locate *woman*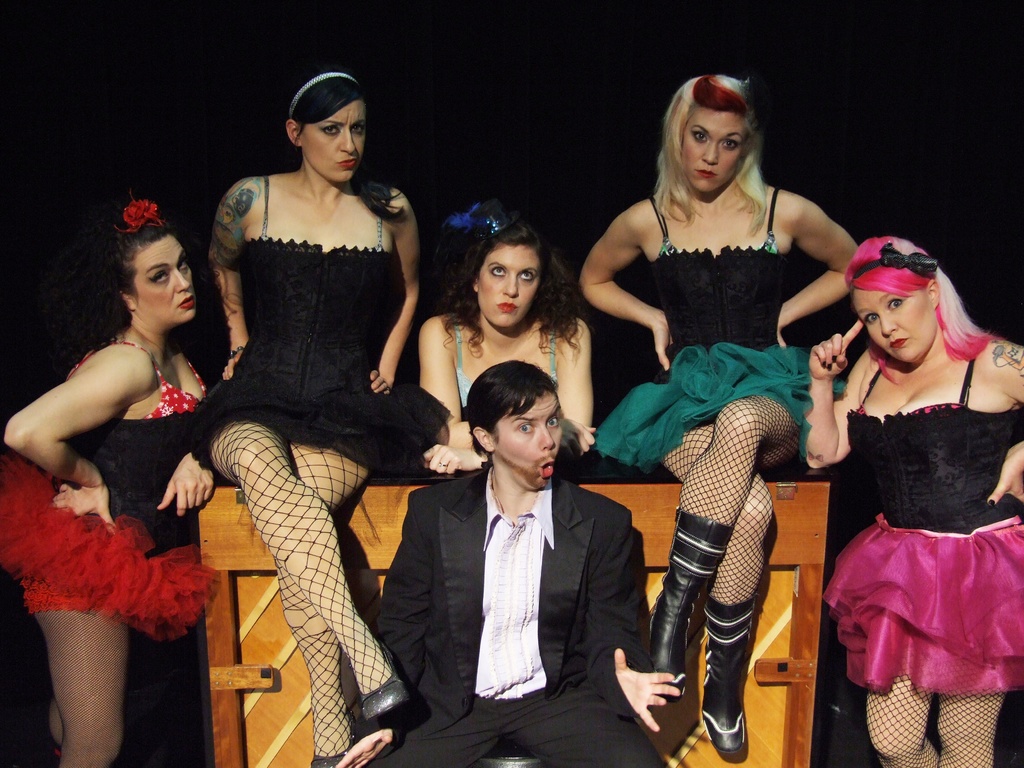
pyautogui.locateOnScreen(412, 198, 595, 477)
